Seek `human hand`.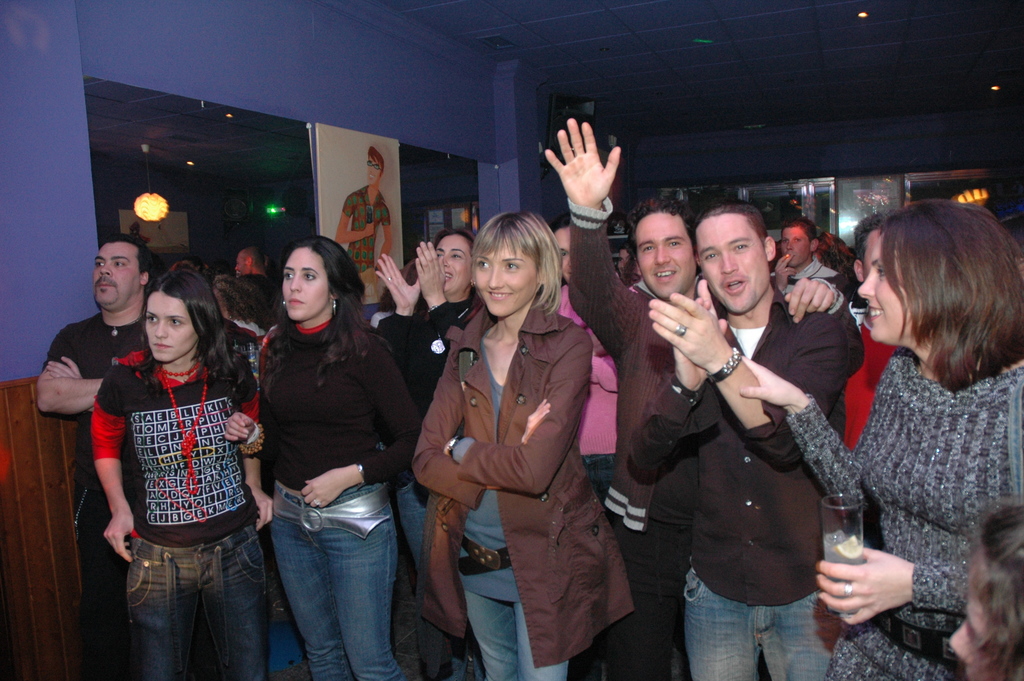
781 276 834 329.
